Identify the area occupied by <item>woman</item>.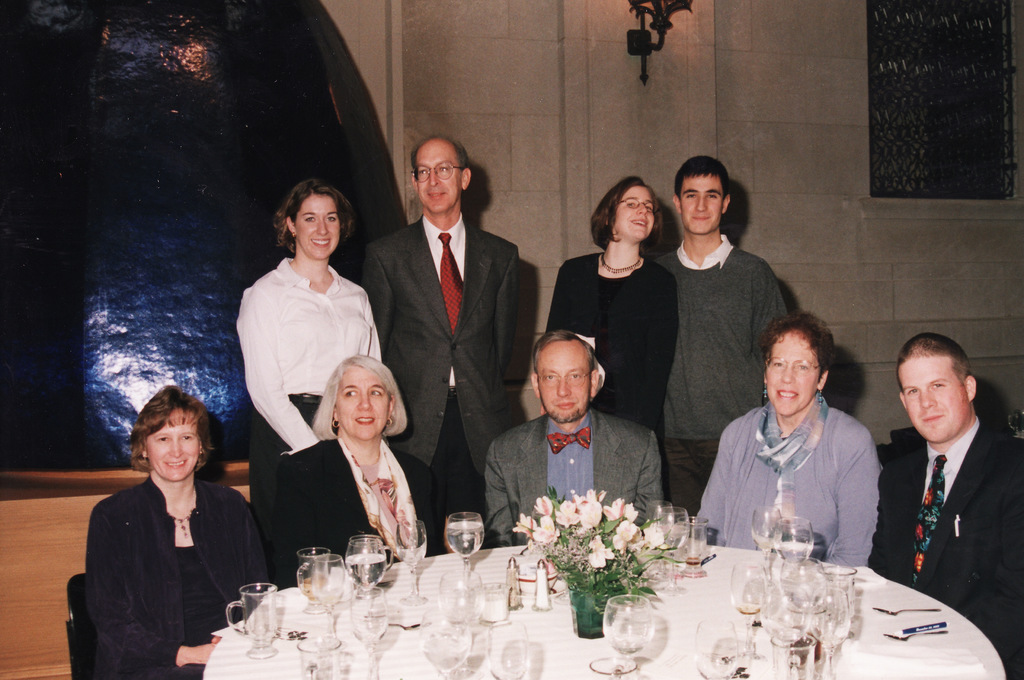
Area: (82,392,278,679).
